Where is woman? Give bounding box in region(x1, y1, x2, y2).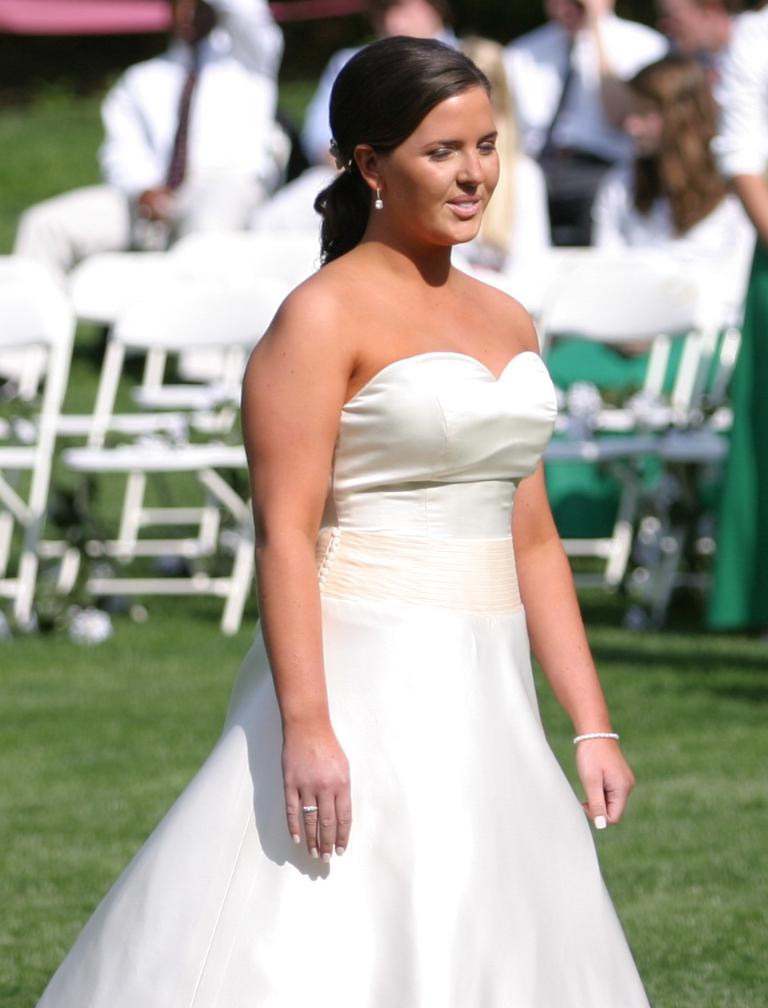
region(166, 36, 662, 1007).
